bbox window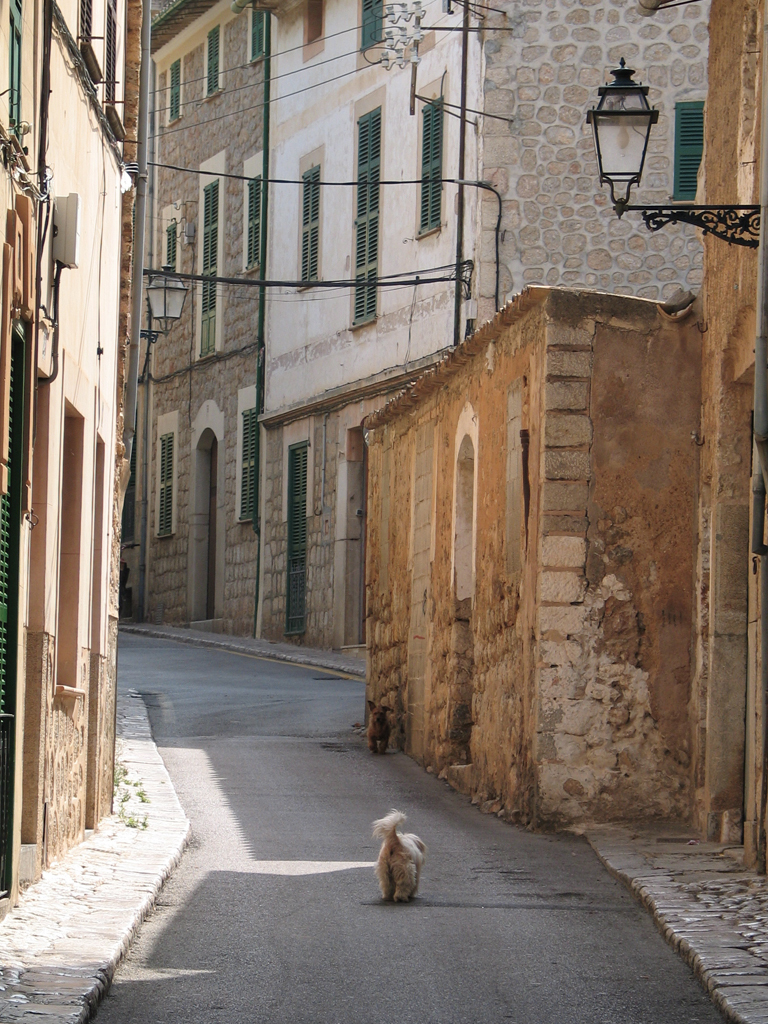
rect(296, 164, 321, 291)
